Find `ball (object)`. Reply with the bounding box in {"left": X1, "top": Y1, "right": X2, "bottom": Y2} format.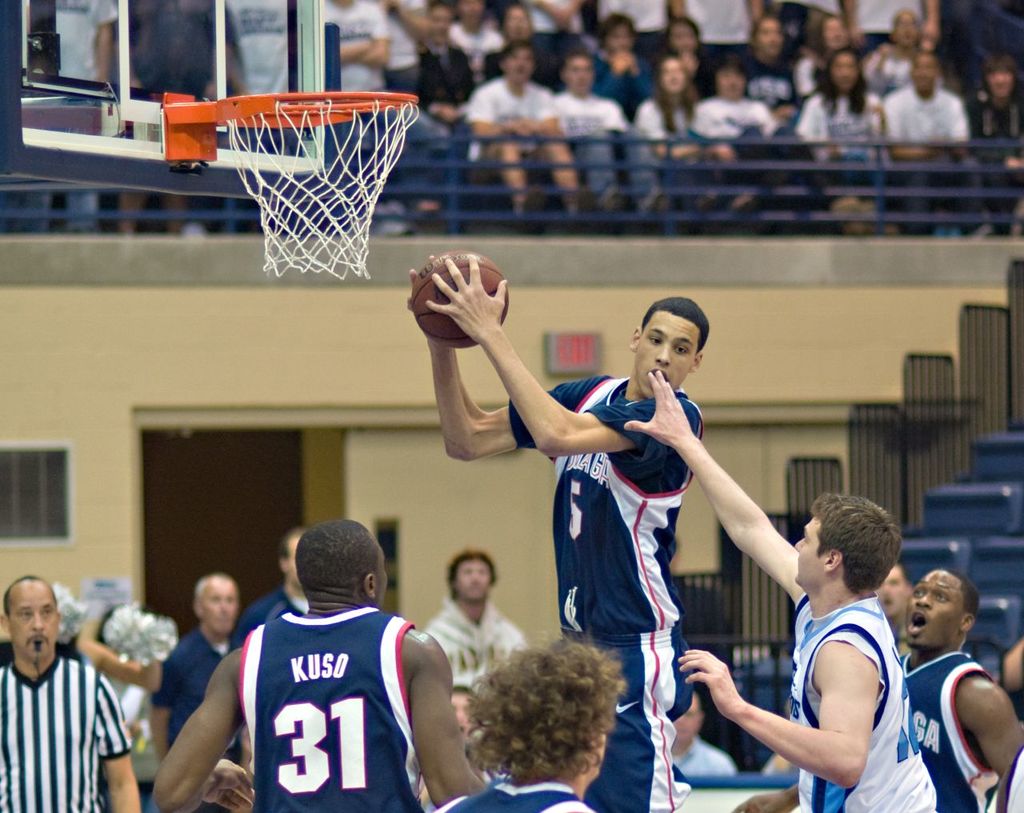
{"left": 407, "top": 251, "right": 503, "bottom": 341}.
